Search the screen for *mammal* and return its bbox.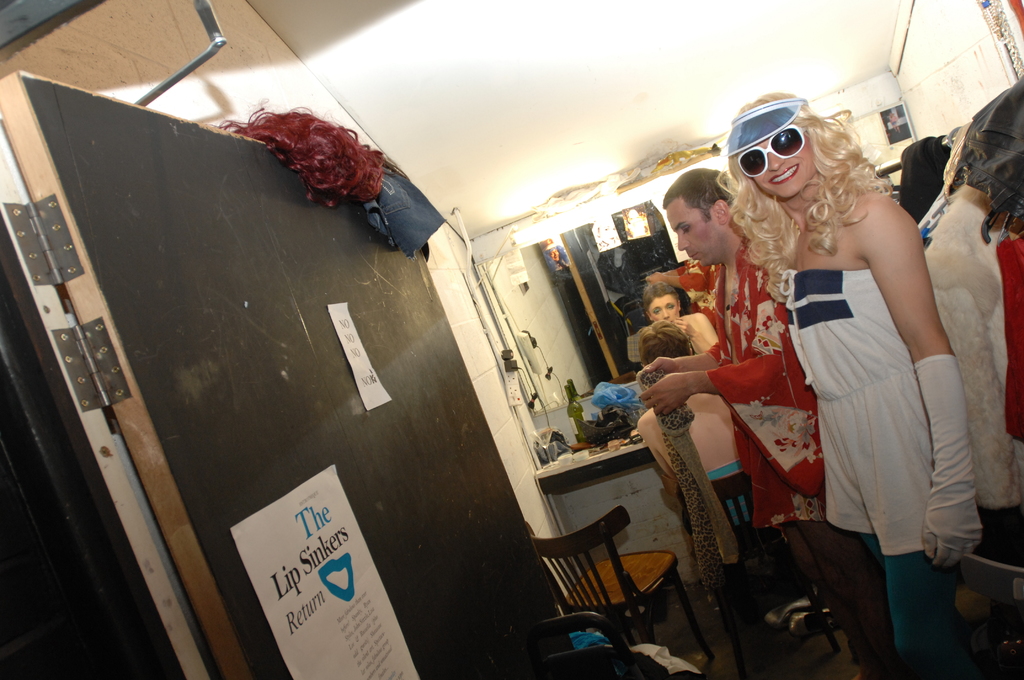
Found: crop(637, 171, 879, 676).
